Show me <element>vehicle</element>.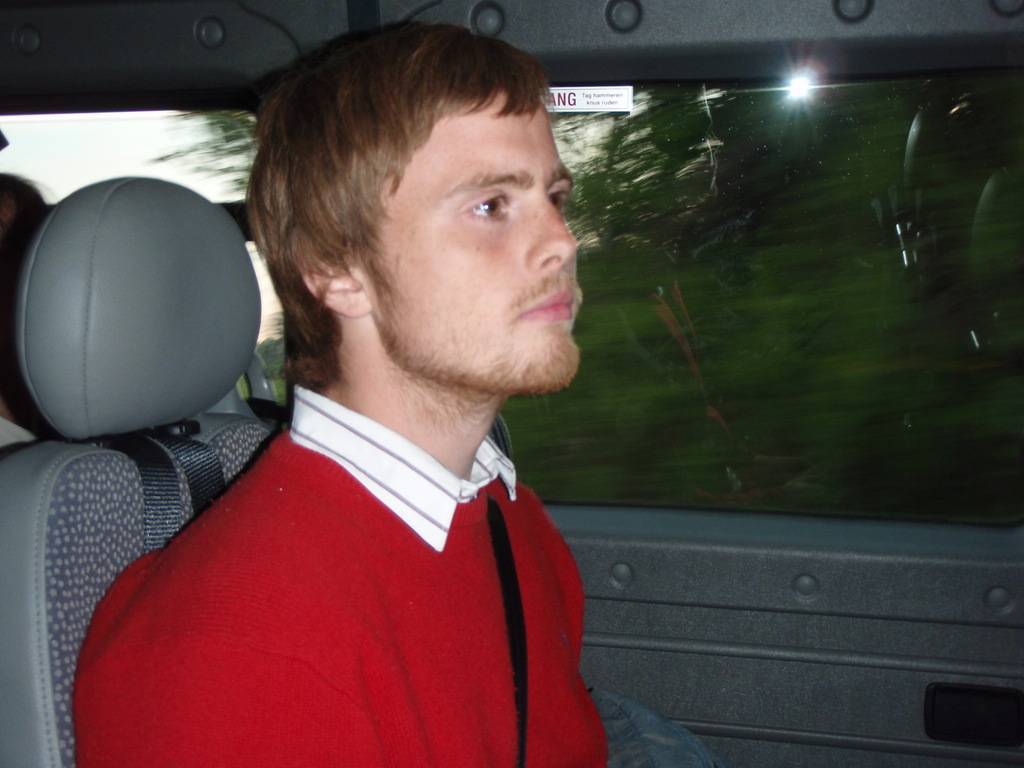
<element>vehicle</element> is here: x1=0, y1=0, x2=1023, y2=767.
